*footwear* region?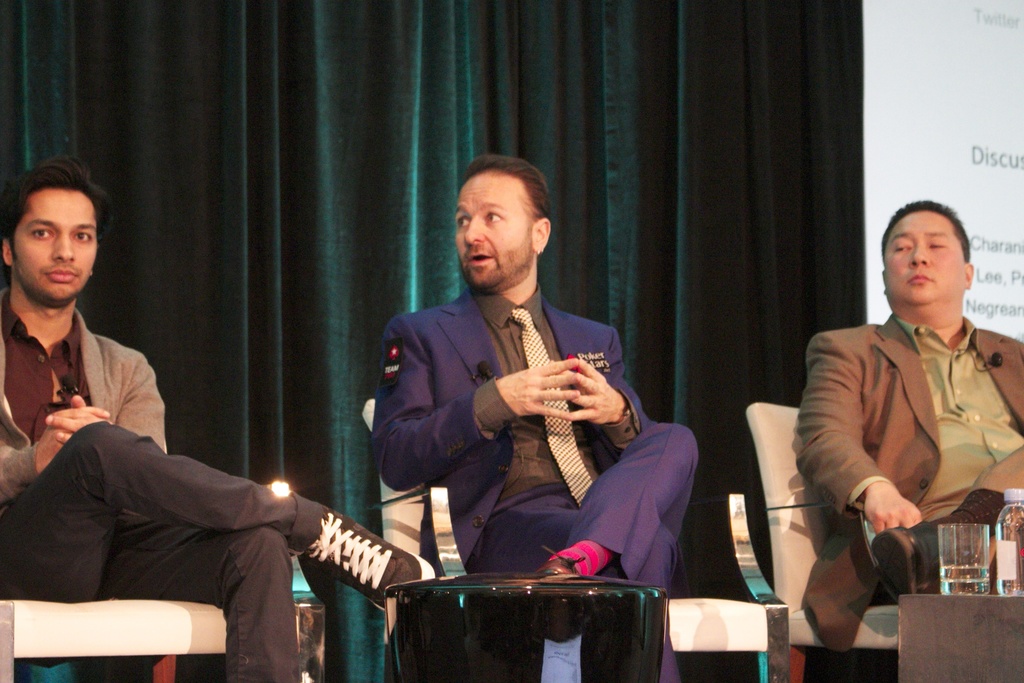
(298, 487, 438, 605)
